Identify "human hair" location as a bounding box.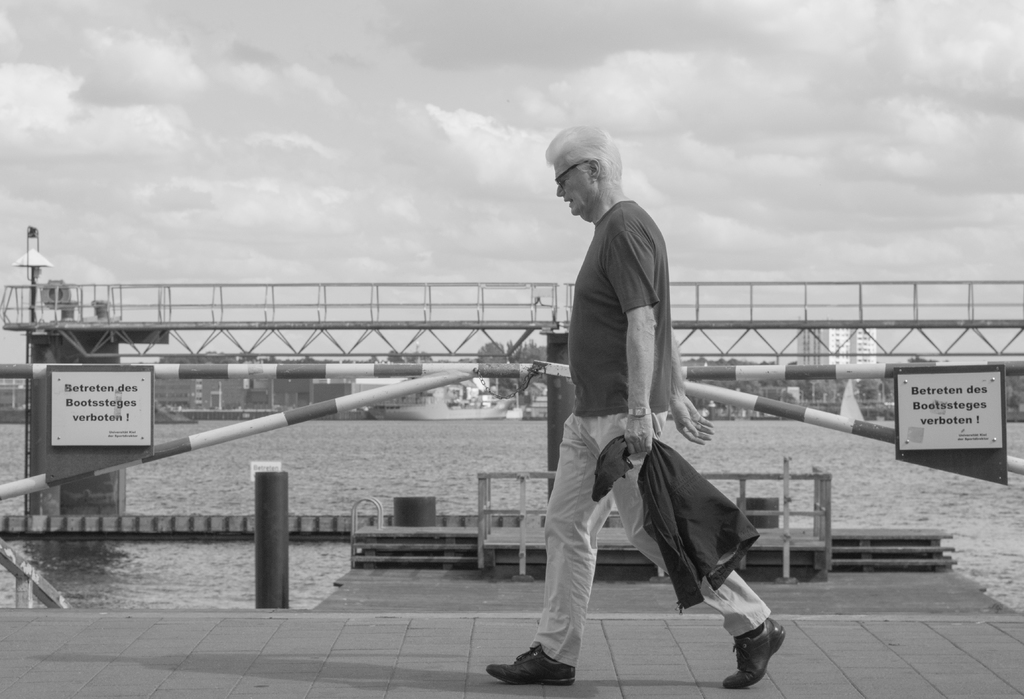
rect(552, 127, 628, 206).
